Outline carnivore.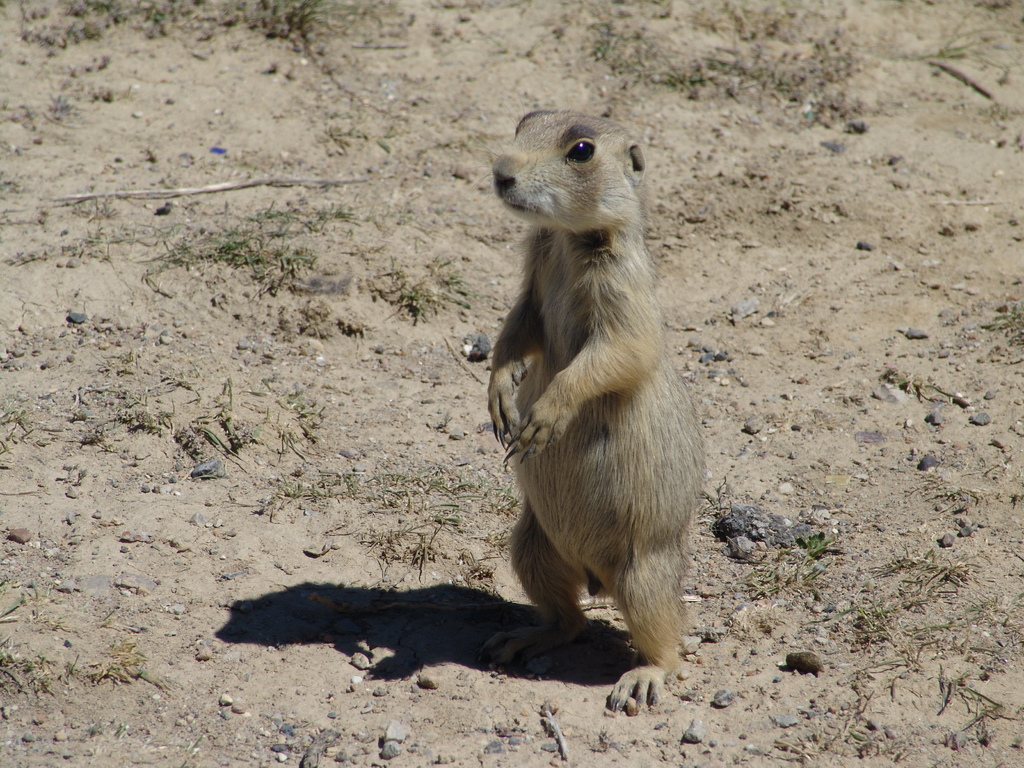
Outline: <bbox>477, 84, 717, 734</bbox>.
